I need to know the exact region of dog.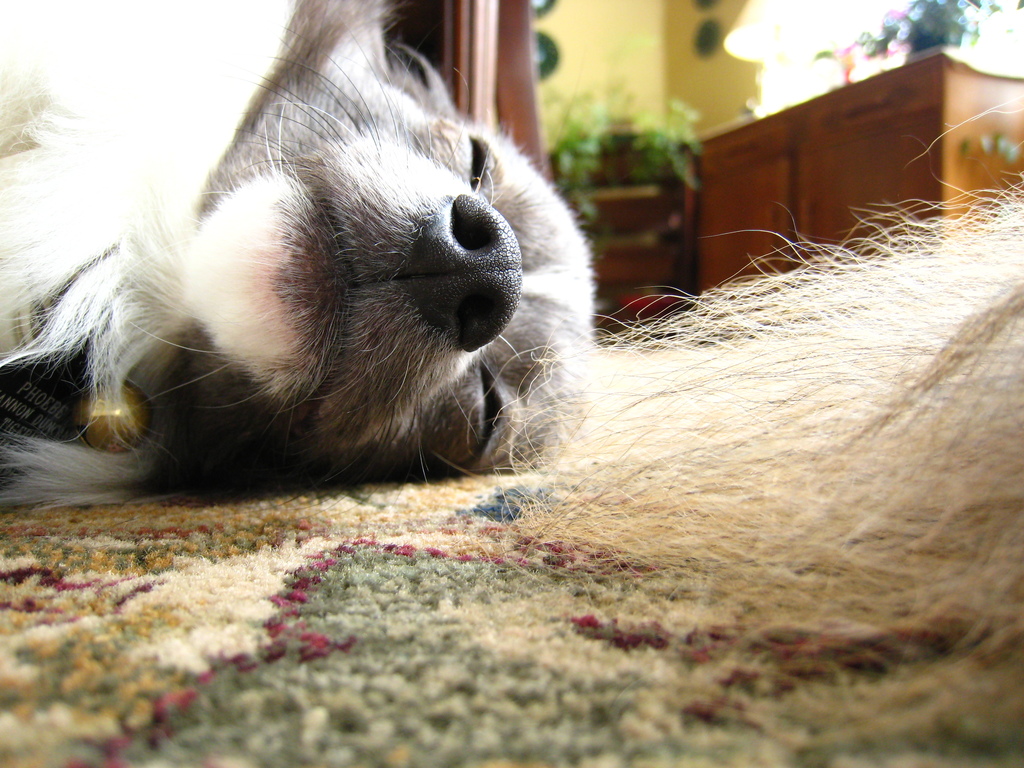
Region: crop(0, 0, 593, 516).
